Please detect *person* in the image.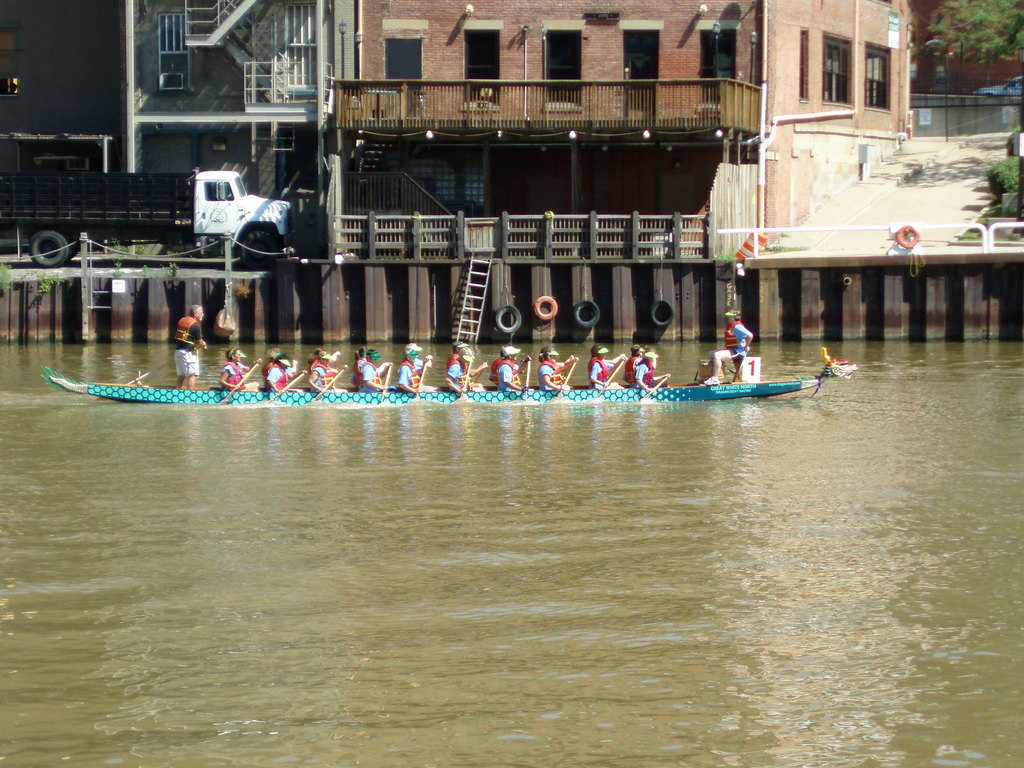
<box>590,344,623,391</box>.
